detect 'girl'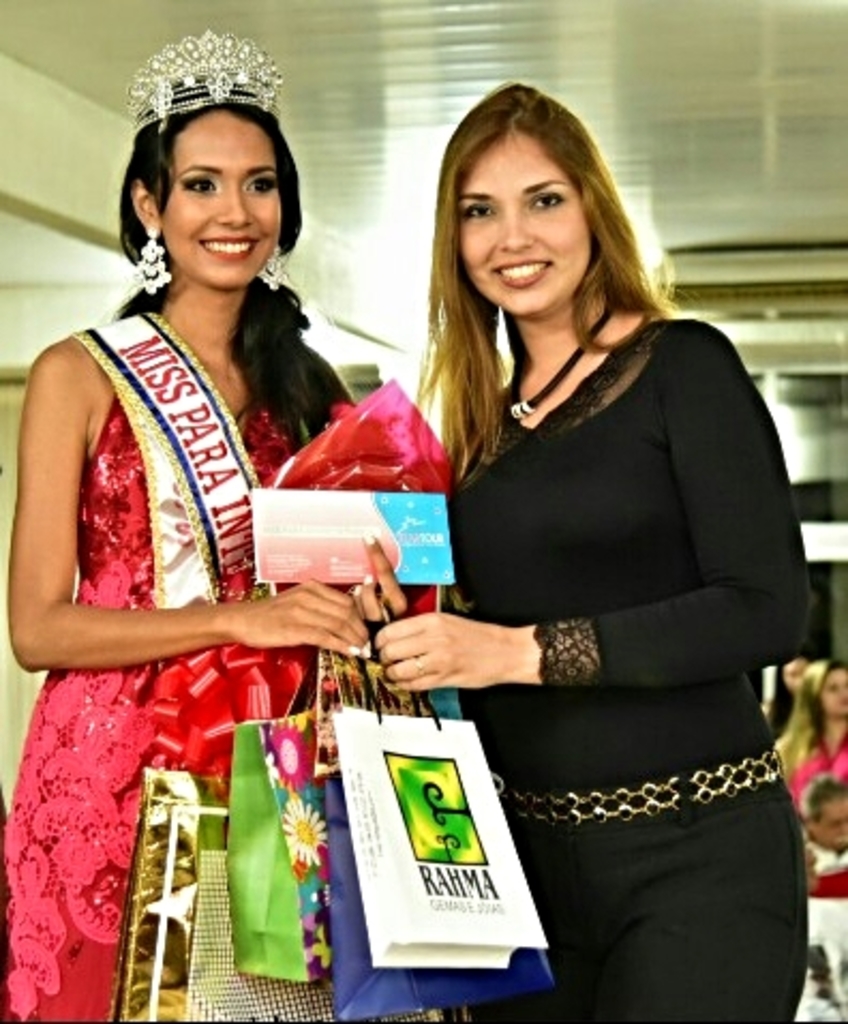
Rect(0, 30, 407, 1022)
